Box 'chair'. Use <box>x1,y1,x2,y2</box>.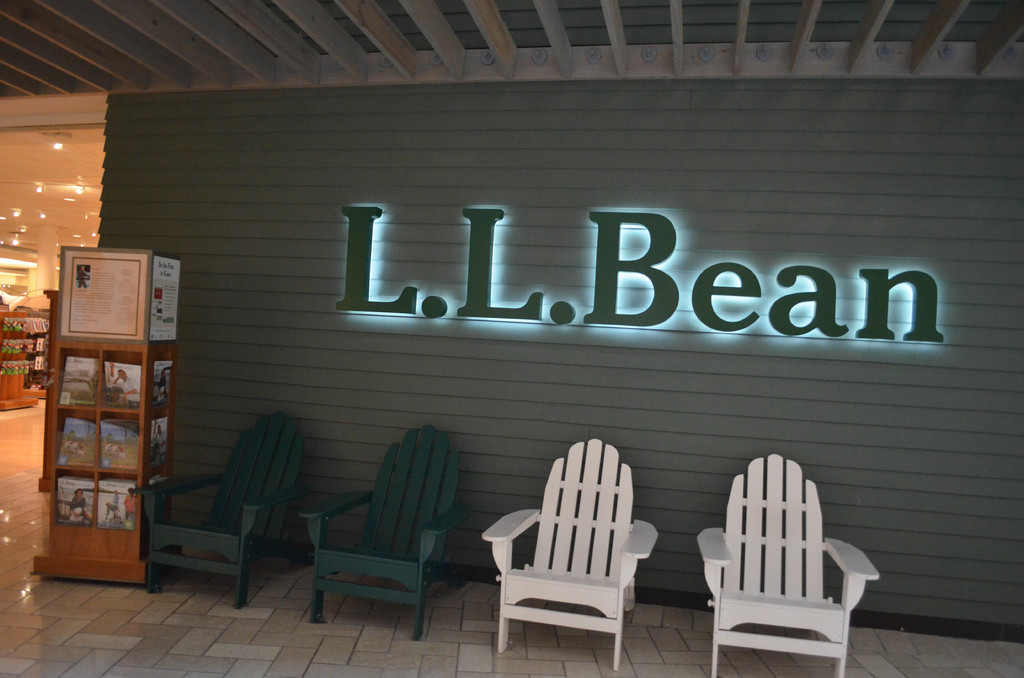
<box>132,410,309,611</box>.
